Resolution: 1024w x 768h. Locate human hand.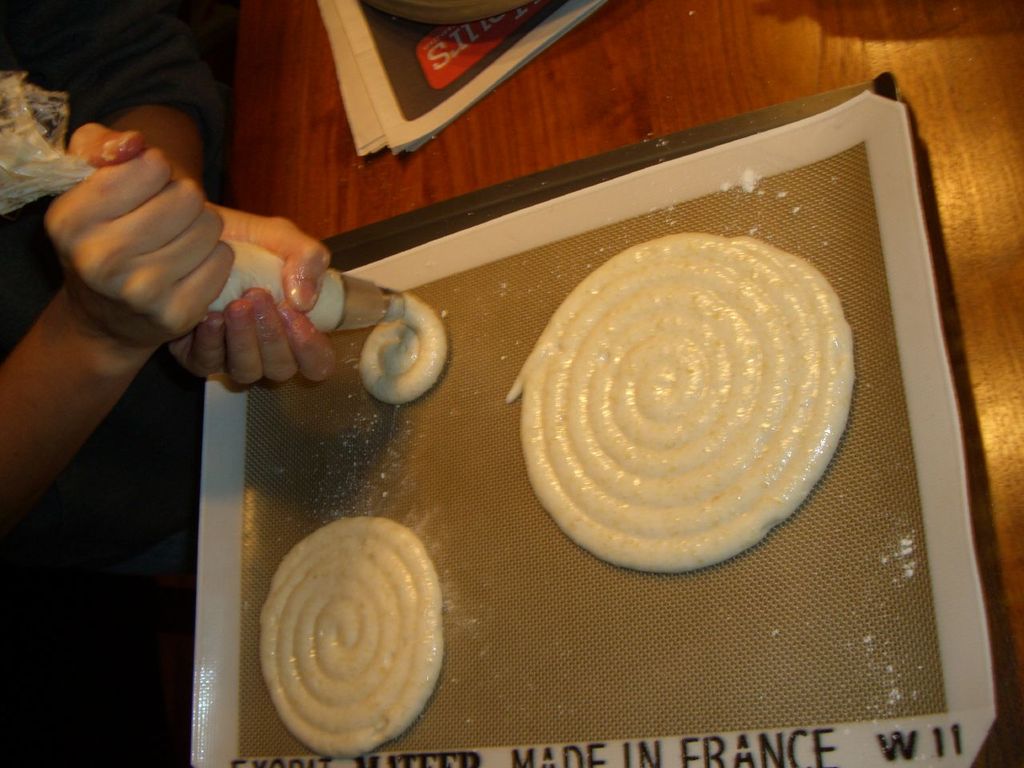
15:144:262:334.
